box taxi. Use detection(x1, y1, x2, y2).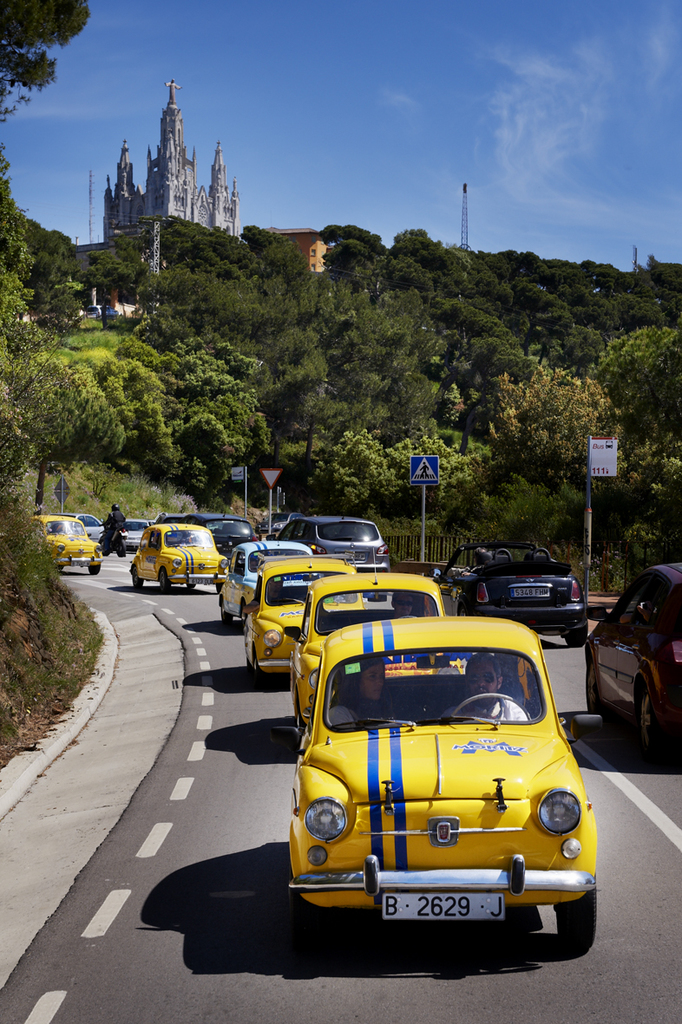
detection(130, 518, 234, 591).
